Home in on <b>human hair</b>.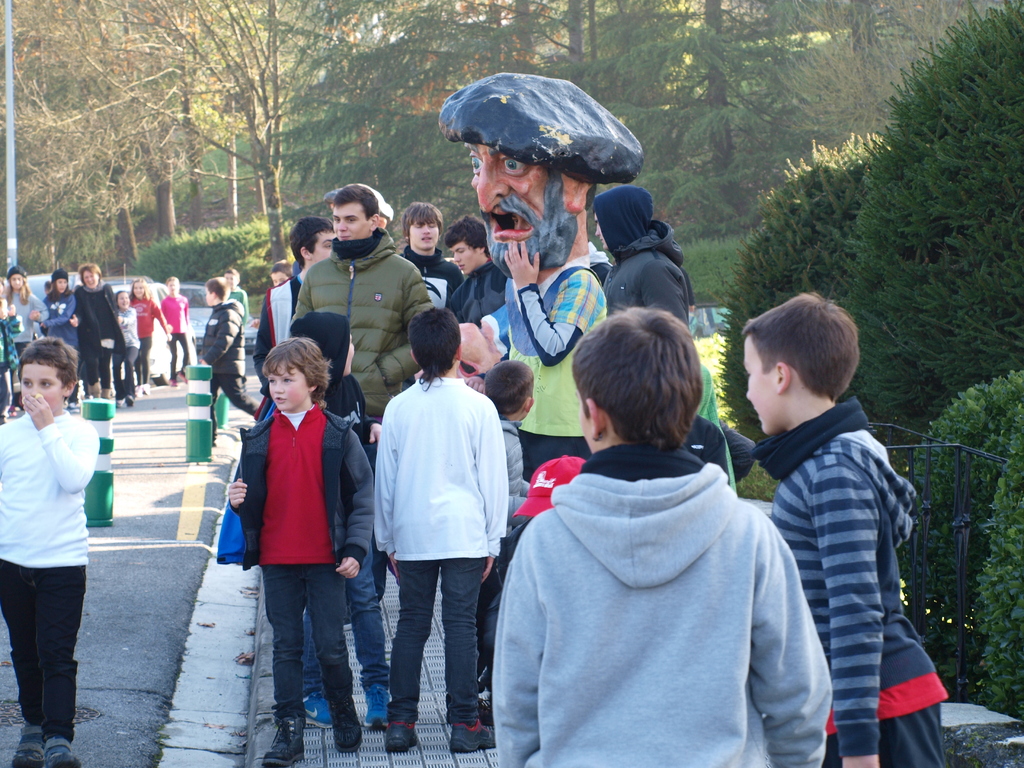
Homed in at 202 274 232 303.
